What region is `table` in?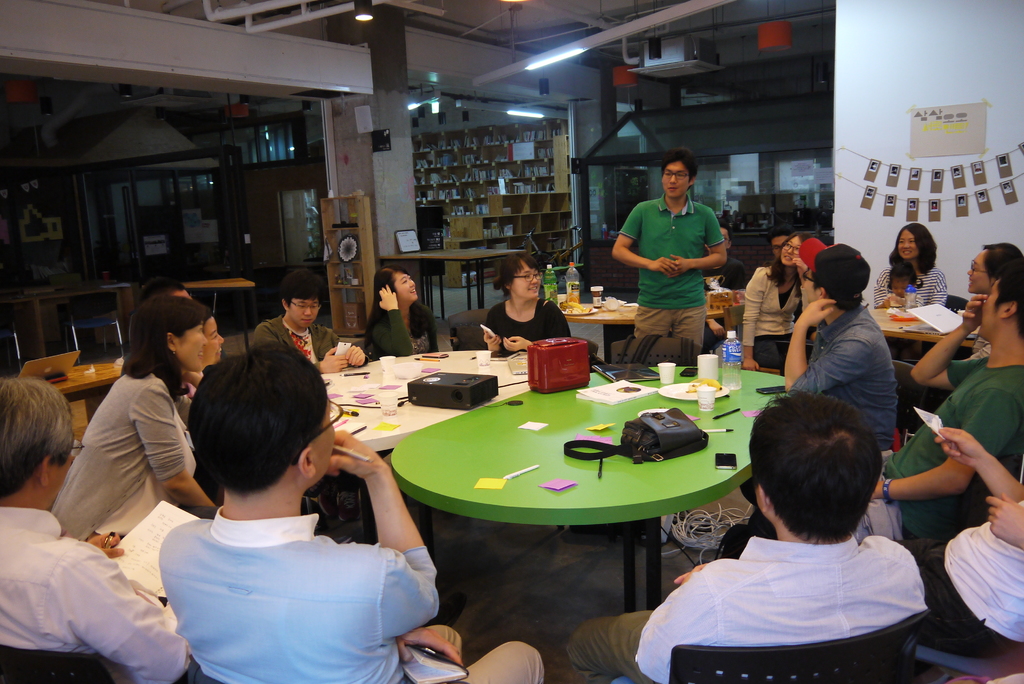
[46,361,122,426].
